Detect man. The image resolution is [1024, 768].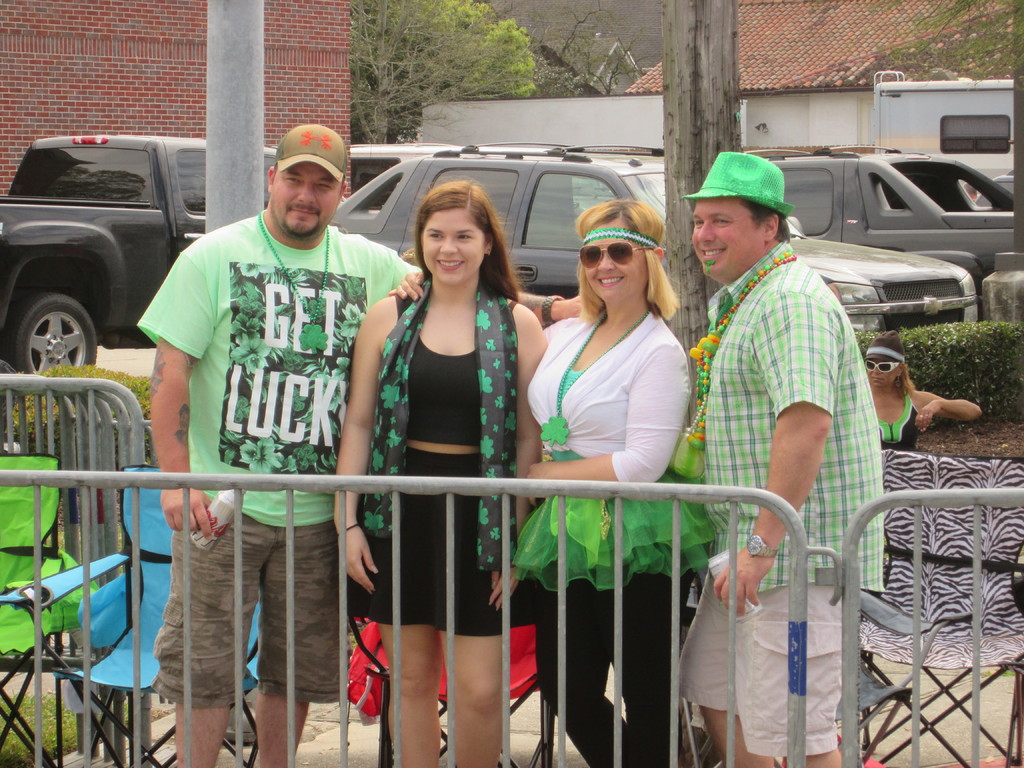
(669,146,895,626).
